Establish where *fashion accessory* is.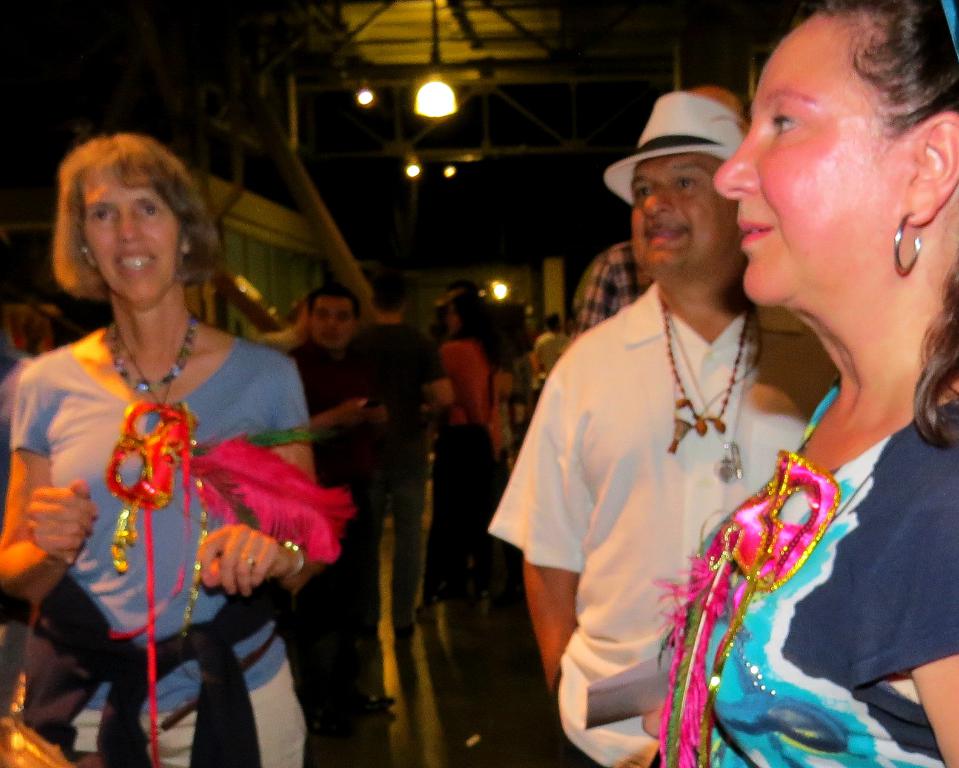
Established at detection(899, 219, 926, 276).
